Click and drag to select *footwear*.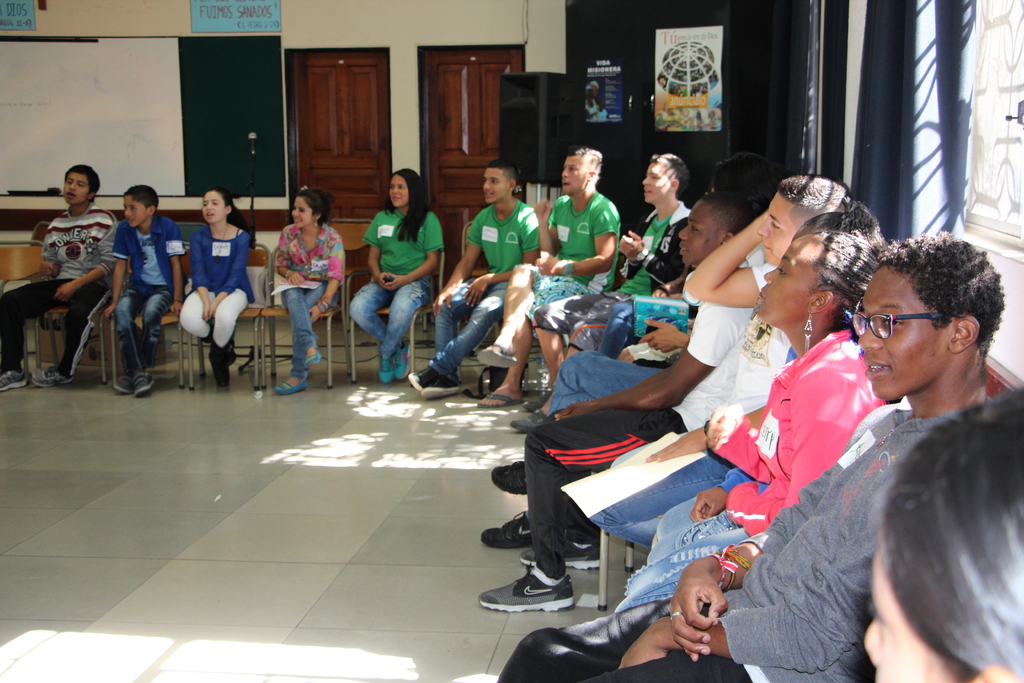
Selection: detection(479, 513, 531, 550).
